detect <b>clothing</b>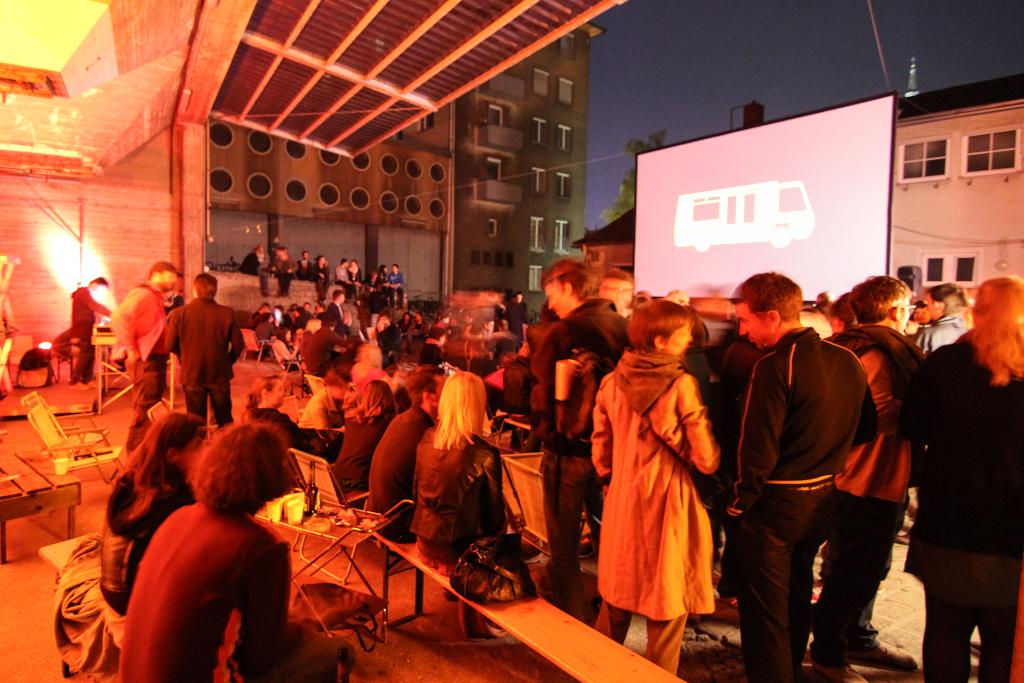
x1=240 y1=243 x2=270 y2=299
